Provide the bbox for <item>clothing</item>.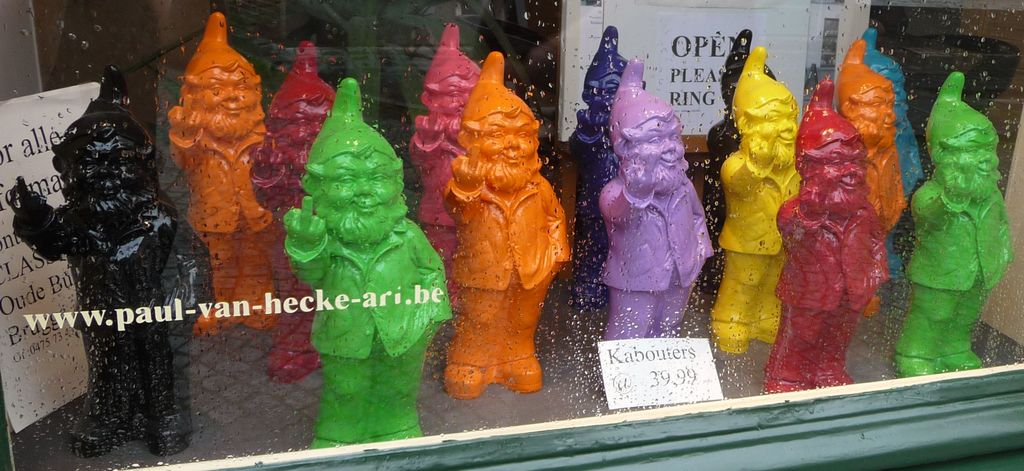
x1=409 y1=67 x2=491 y2=322.
